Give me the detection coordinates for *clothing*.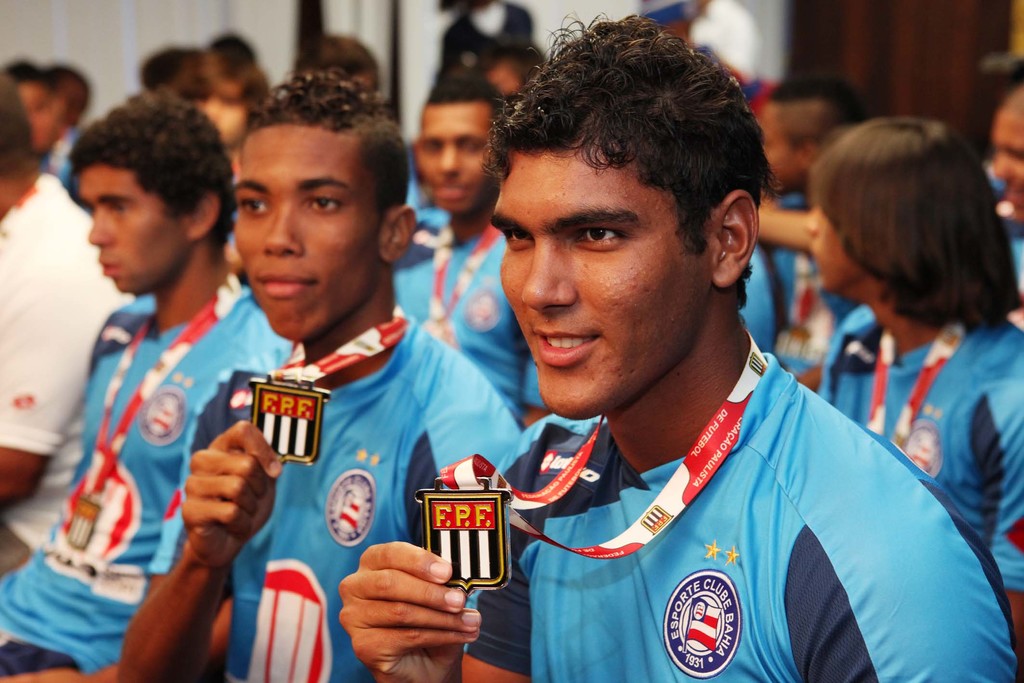
select_region(428, 347, 971, 677).
